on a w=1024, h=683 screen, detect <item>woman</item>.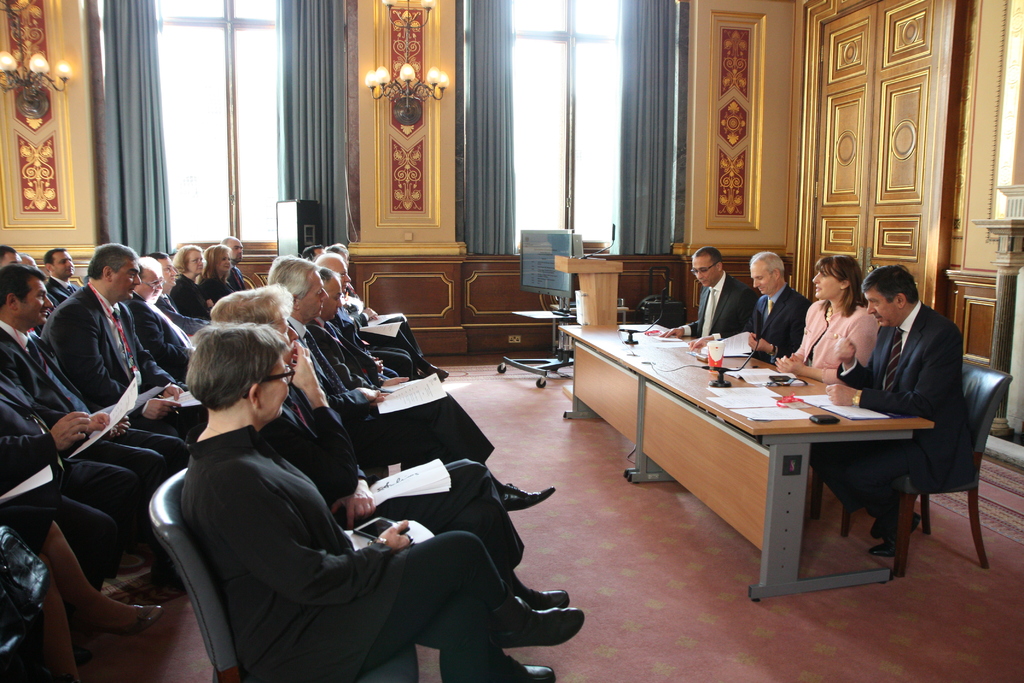
crop(217, 279, 576, 609).
